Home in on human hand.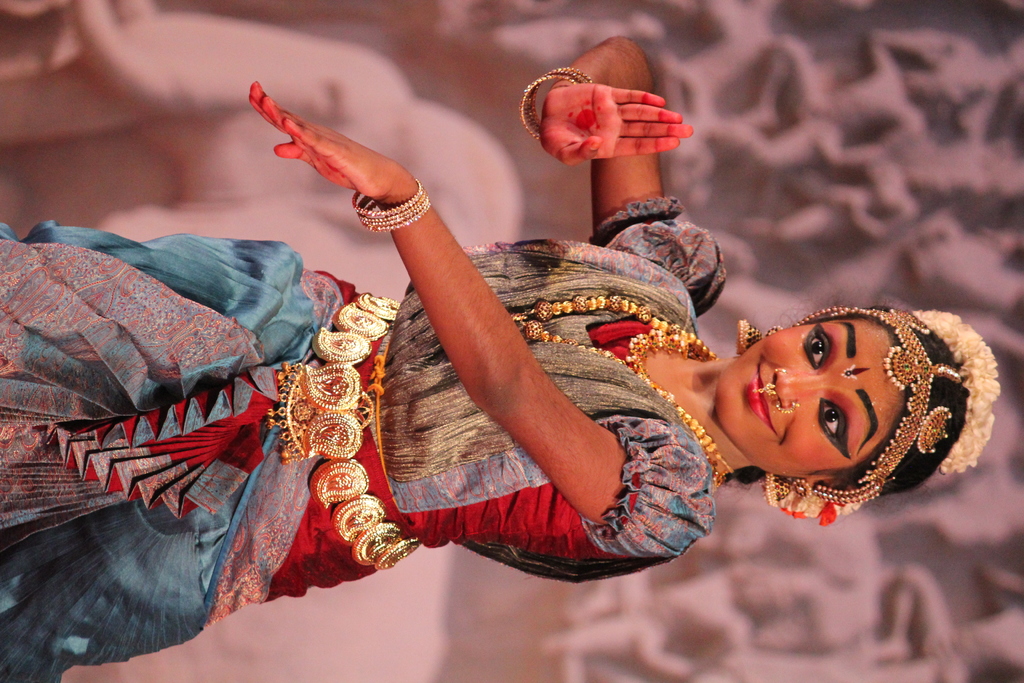
Homed in at [824, 181, 864, 214].
